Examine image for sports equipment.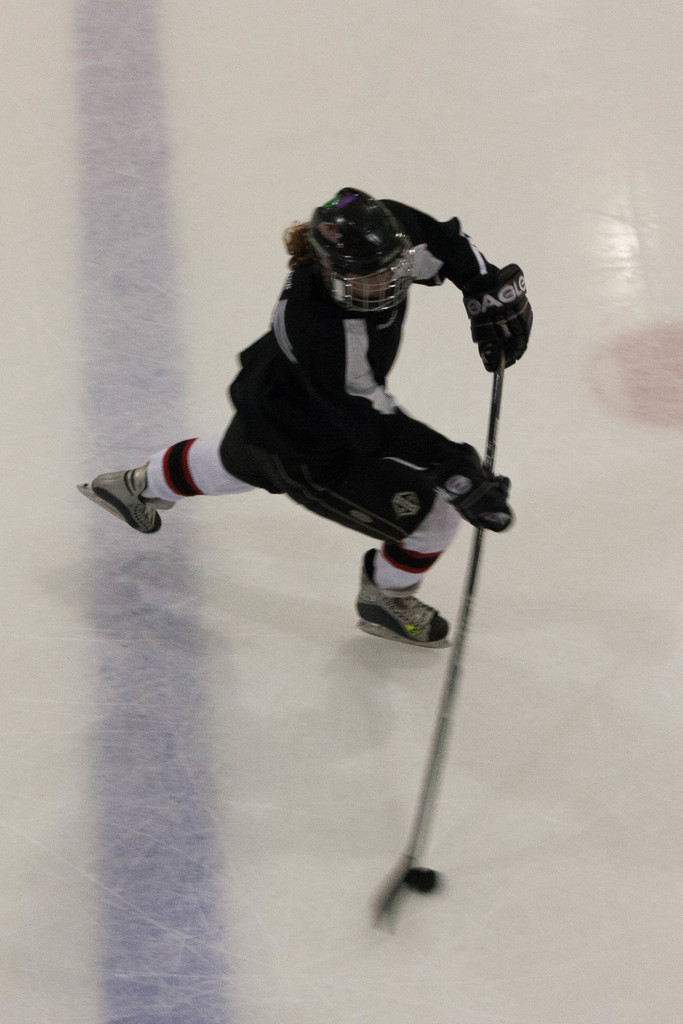
Examination result: <bbox>80, 466, 177, 534</bbox>.
